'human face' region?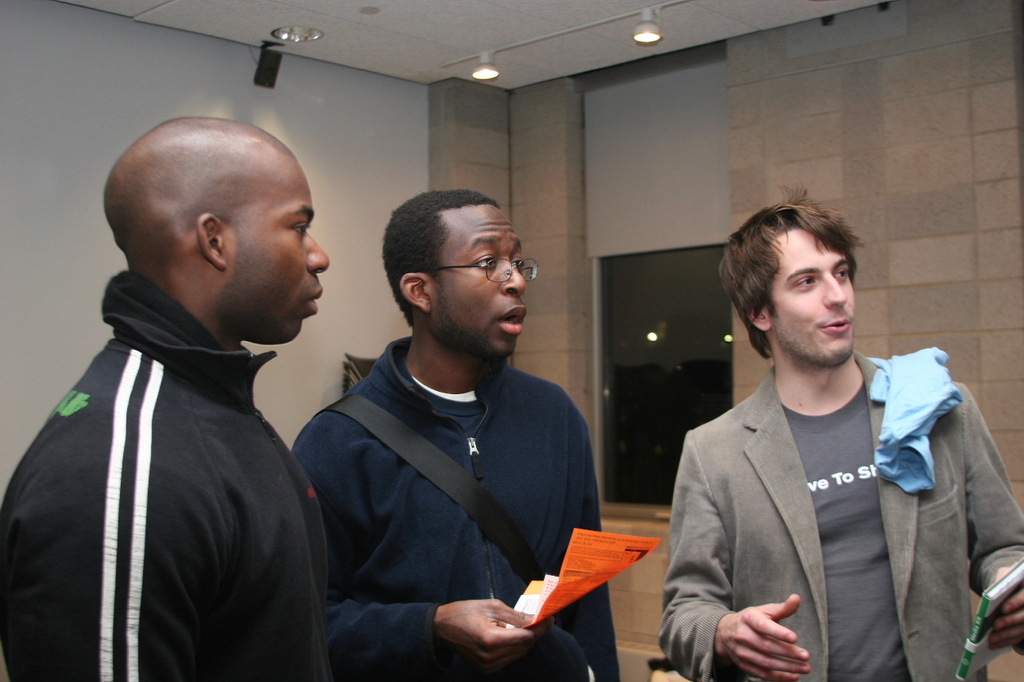
BBox(746, 230, 870, 364)
